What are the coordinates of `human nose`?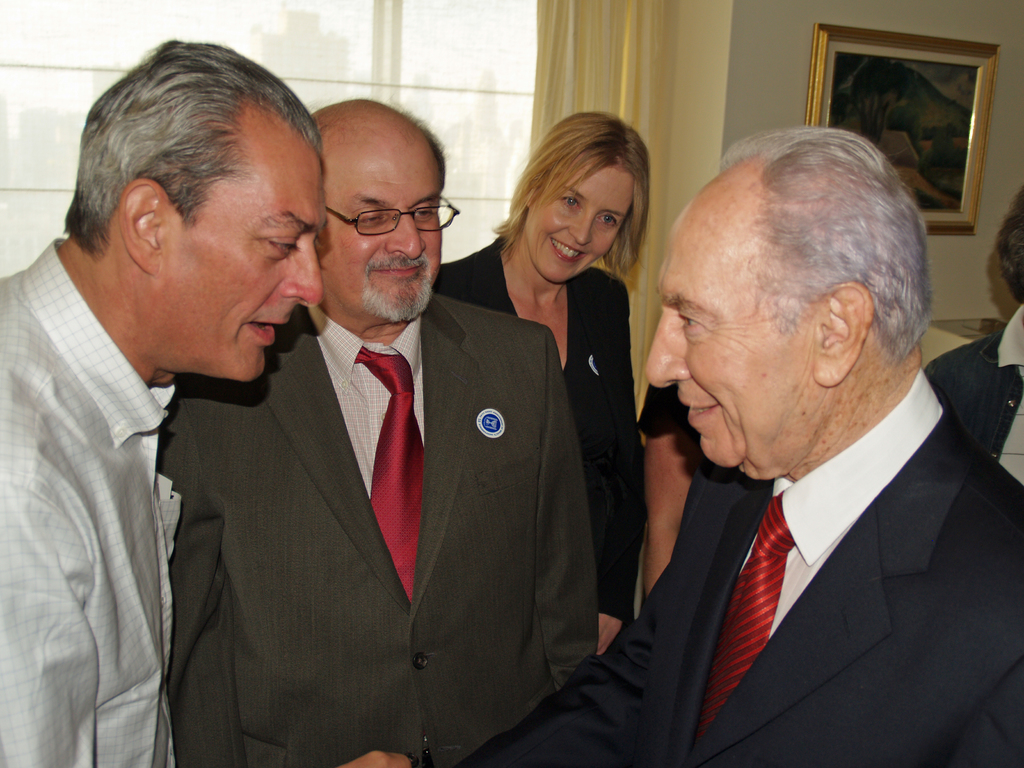
x1=383 y1=209 x2=427 y2=259.
